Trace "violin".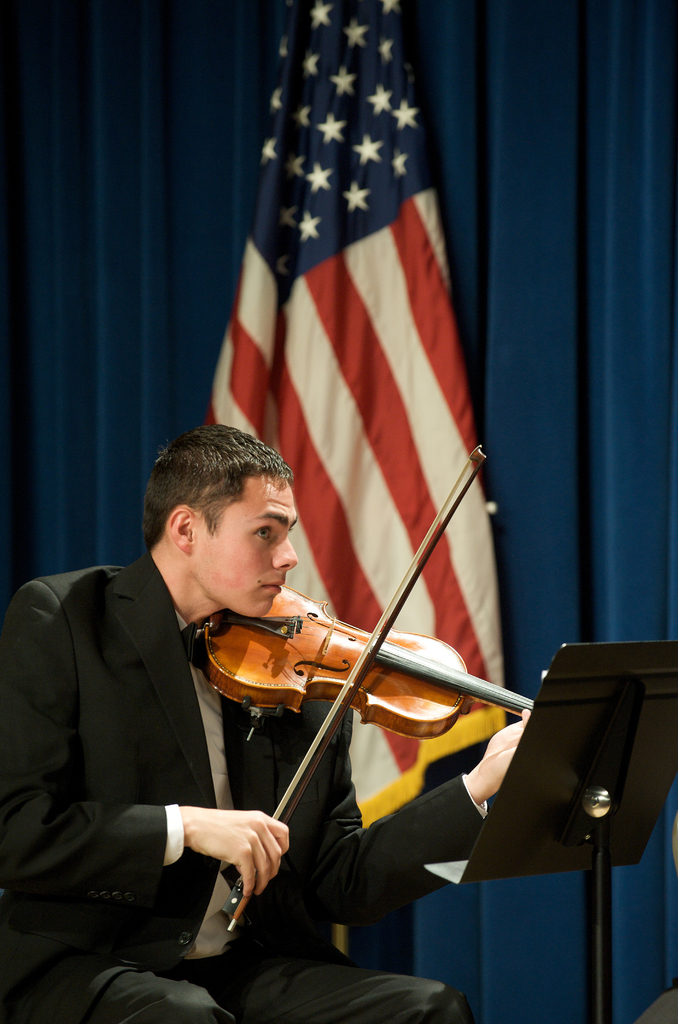
Traced to x1=153, y1=343, x2=549, y2=938.
